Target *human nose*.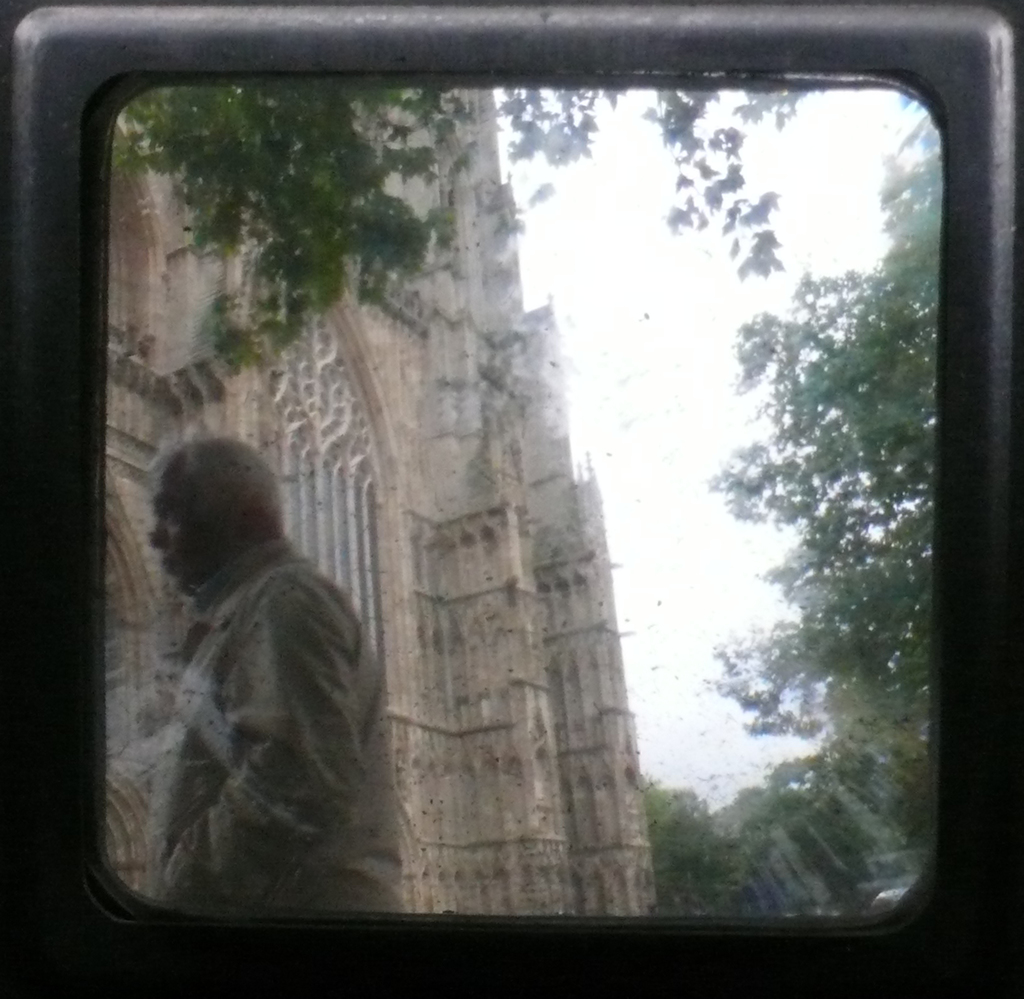
Target region: <bbox>151, 514, 172, 553</bbox>.
